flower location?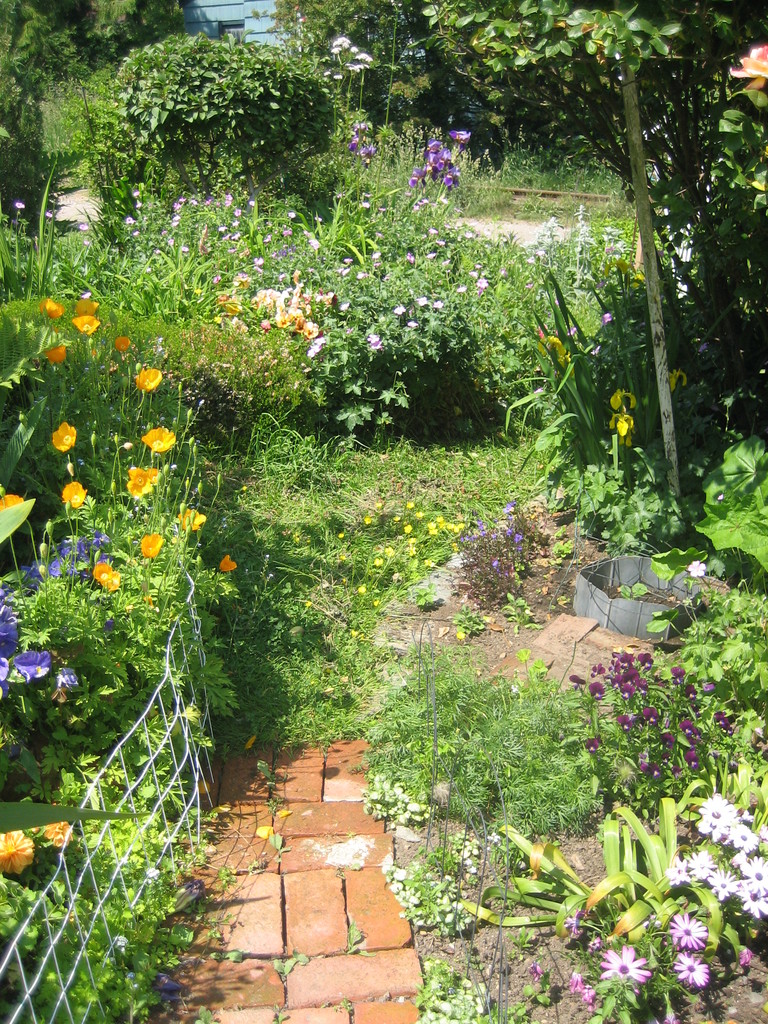
left=220, top=554, right=237, bottom=575
